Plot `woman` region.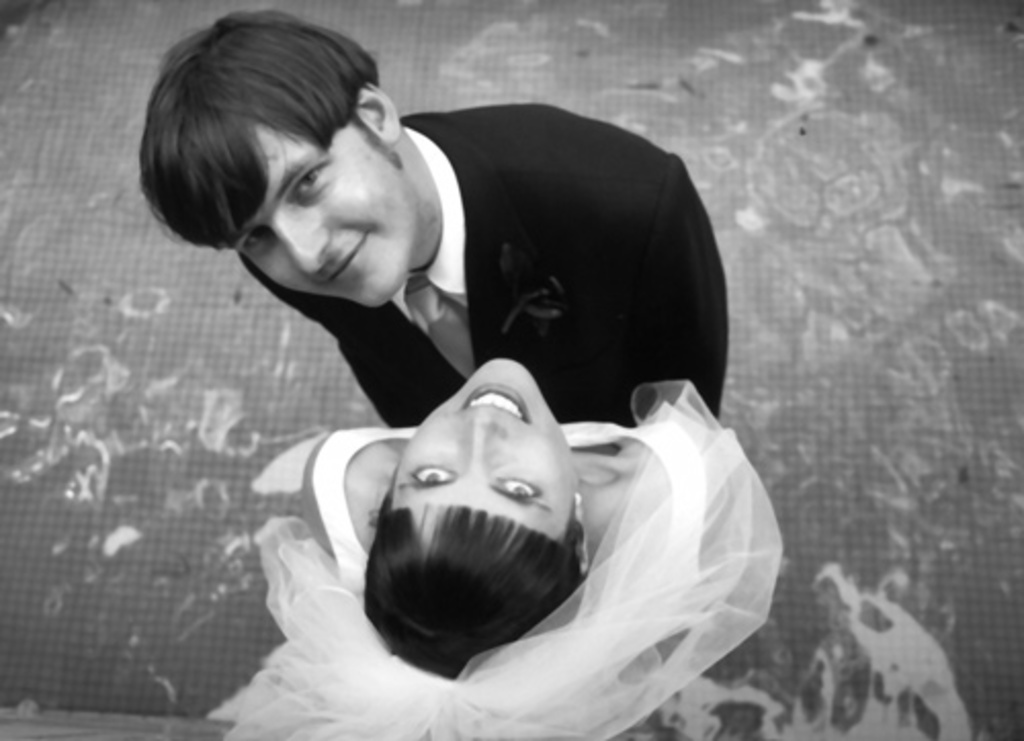
Plotted at <box>203,356,795,739</box>.
